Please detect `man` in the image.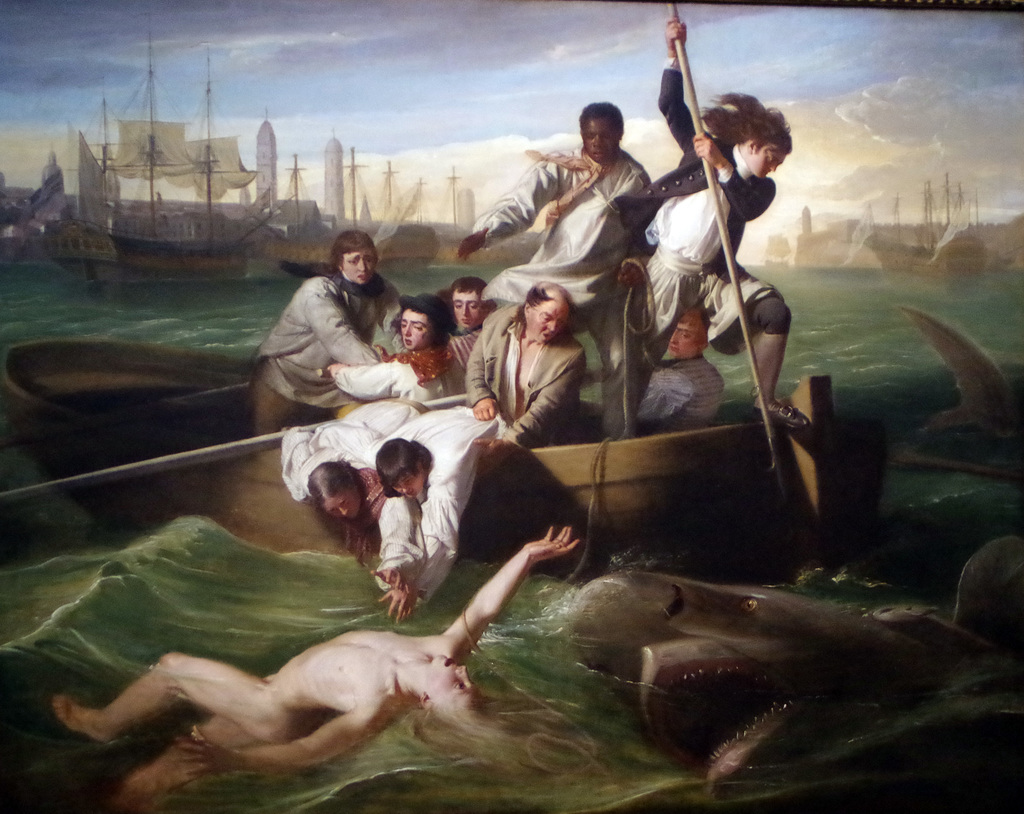
[x1=73, y1=513, x2=554, y2=786].
